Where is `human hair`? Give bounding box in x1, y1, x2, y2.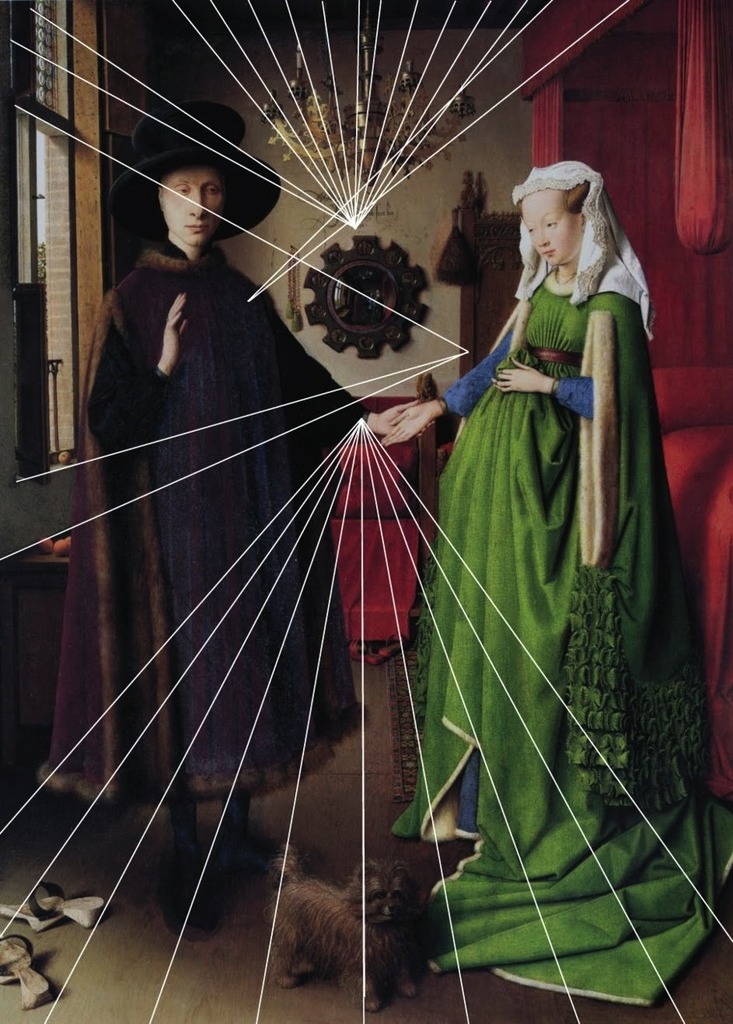
559, 182, 589, 216.
